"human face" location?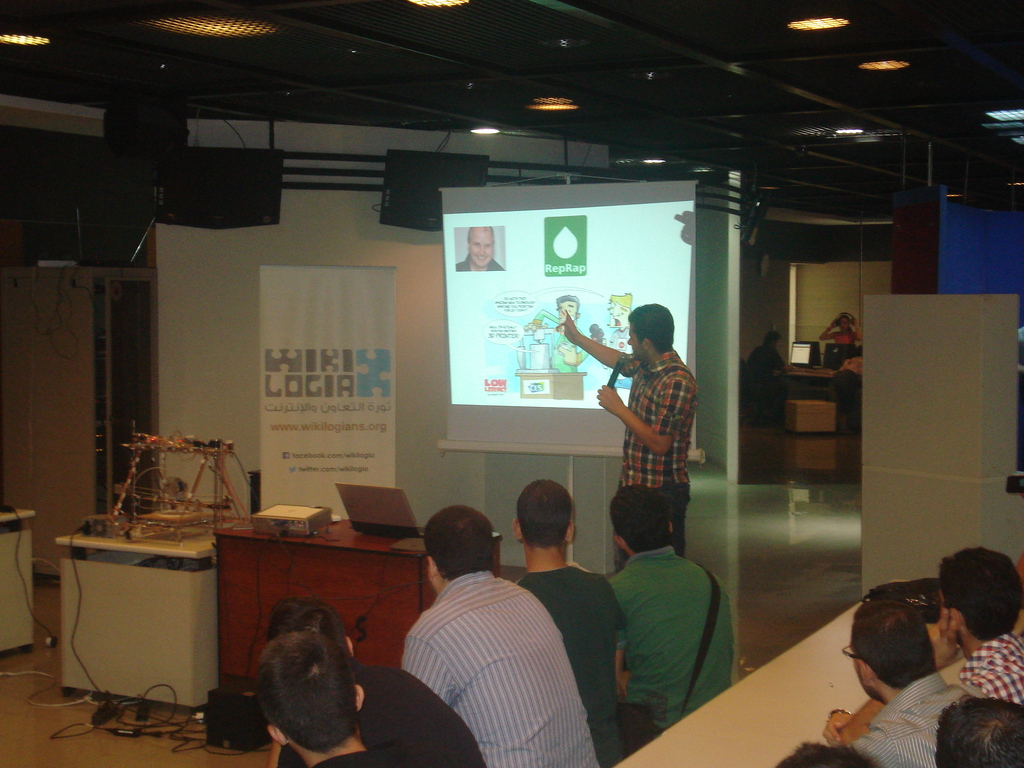
bbox=(470, 227, 493, 265)
